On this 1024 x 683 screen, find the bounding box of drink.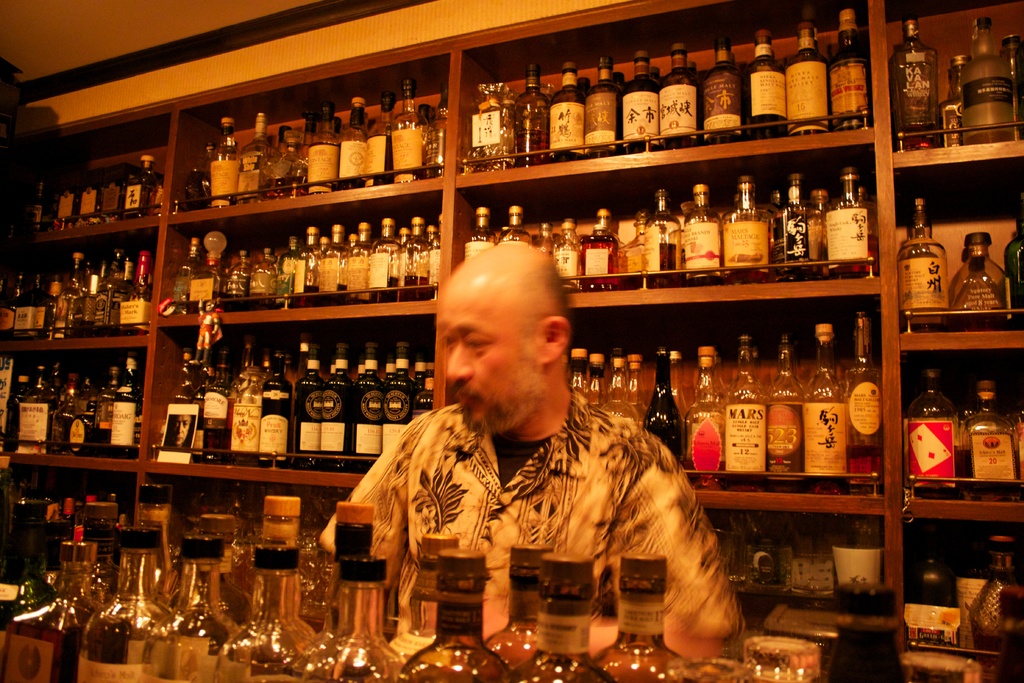
Bounding box: 120,149,157,215.
